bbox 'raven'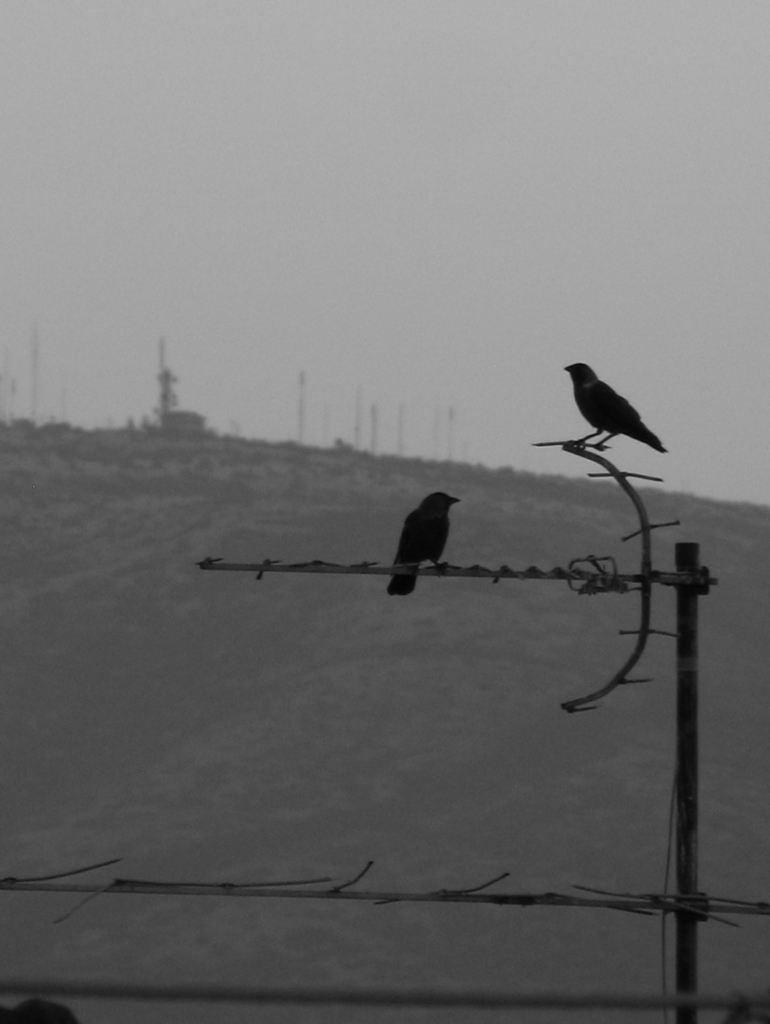
l=552, t=353, r=685, b=458
